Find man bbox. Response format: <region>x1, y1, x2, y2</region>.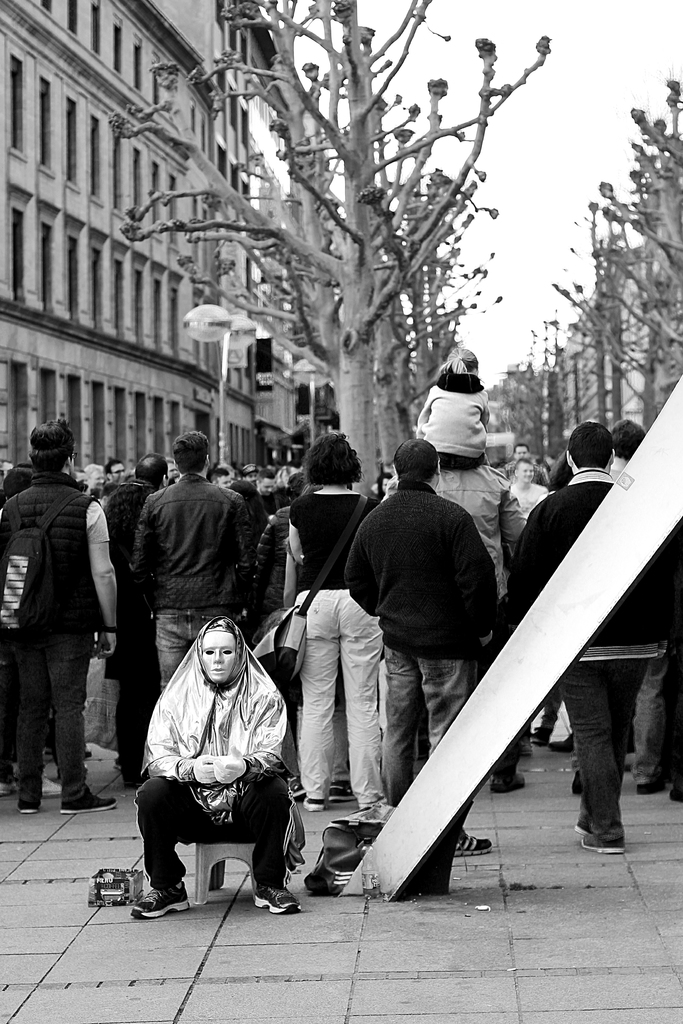
<region>136, 452, 174, 488</region>.
